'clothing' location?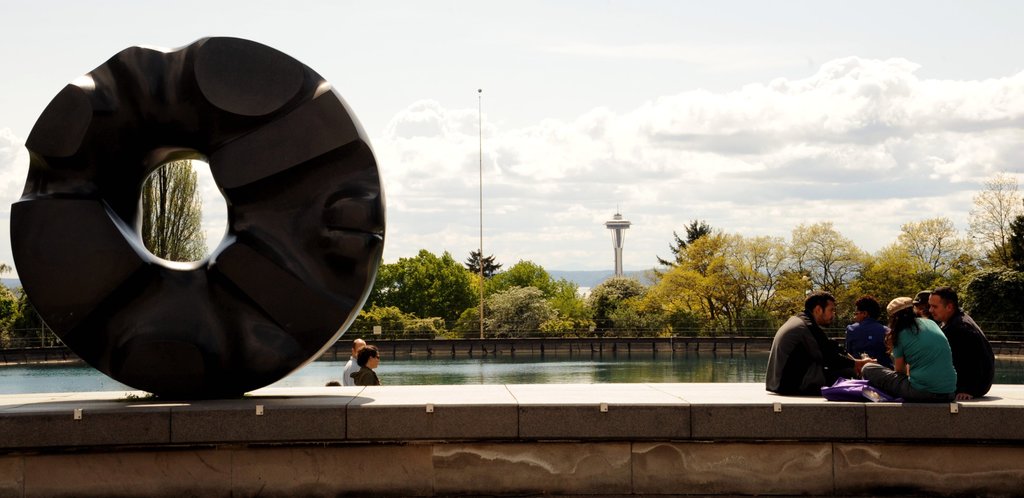
{"x1": 341, "y1": 356, "x2": 360, "y2": 390}
